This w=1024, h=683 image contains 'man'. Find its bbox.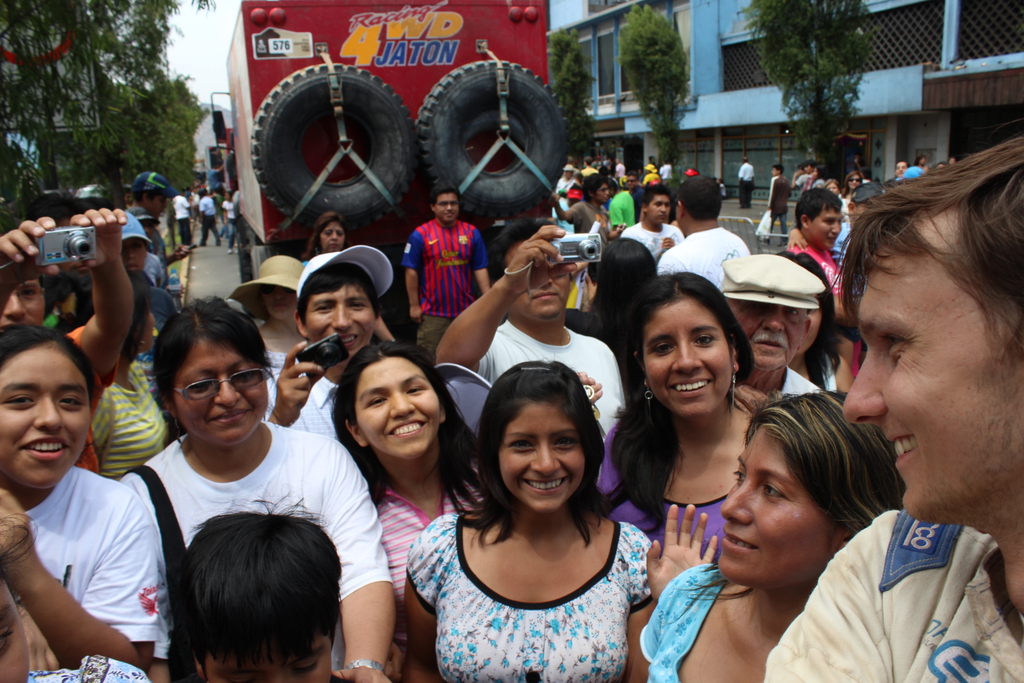
box(553, 163, 579, 189).
